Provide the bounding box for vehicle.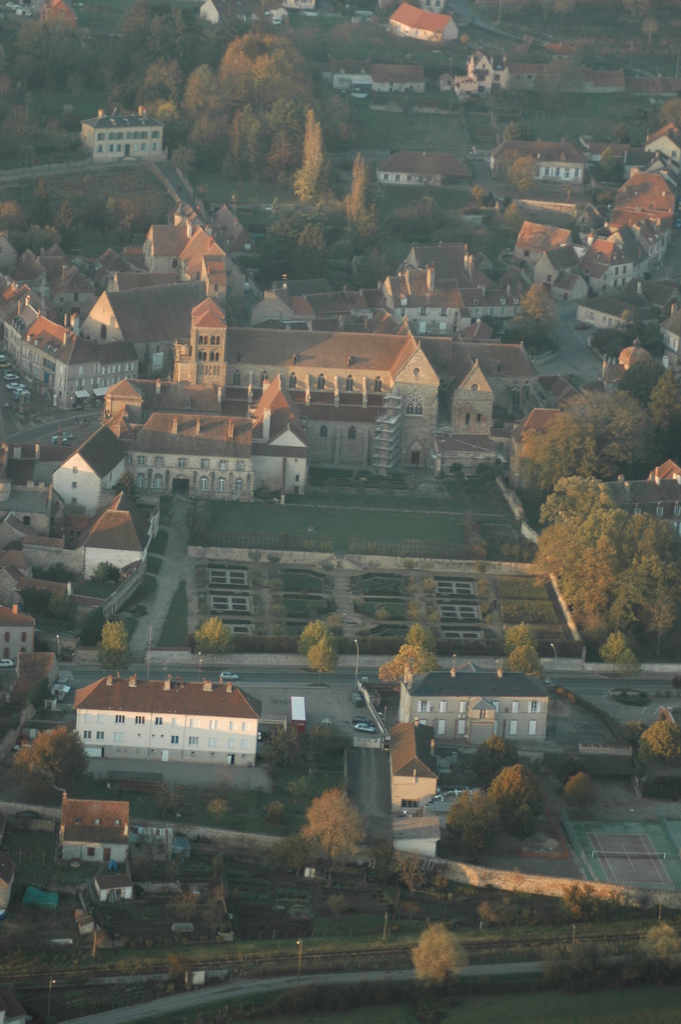
region(218, 669, 239, 681).
